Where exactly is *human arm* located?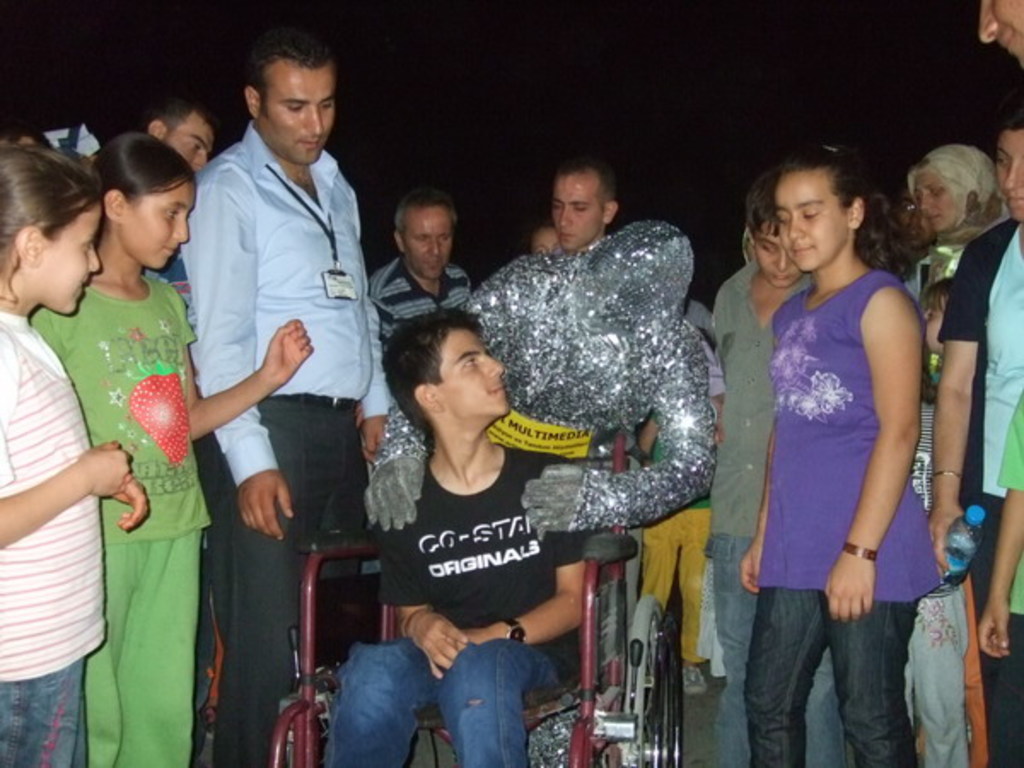
Its bounding box is 976:386:1022:657.
